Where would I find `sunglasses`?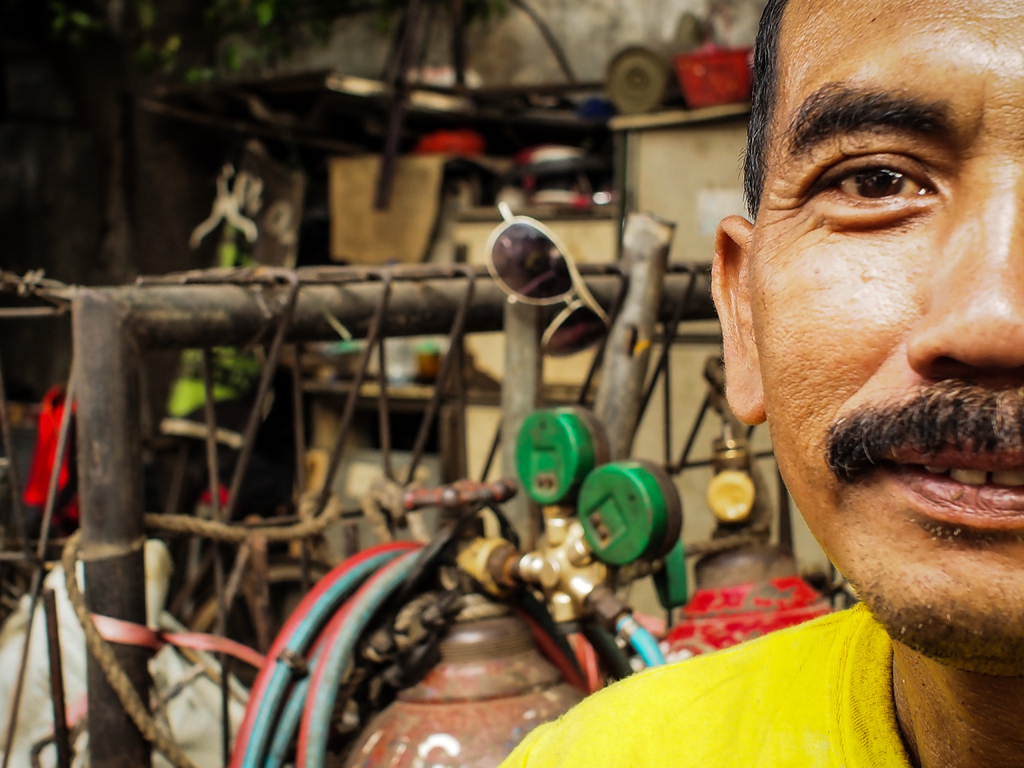
At select_region(485, 198, 609, 356).
